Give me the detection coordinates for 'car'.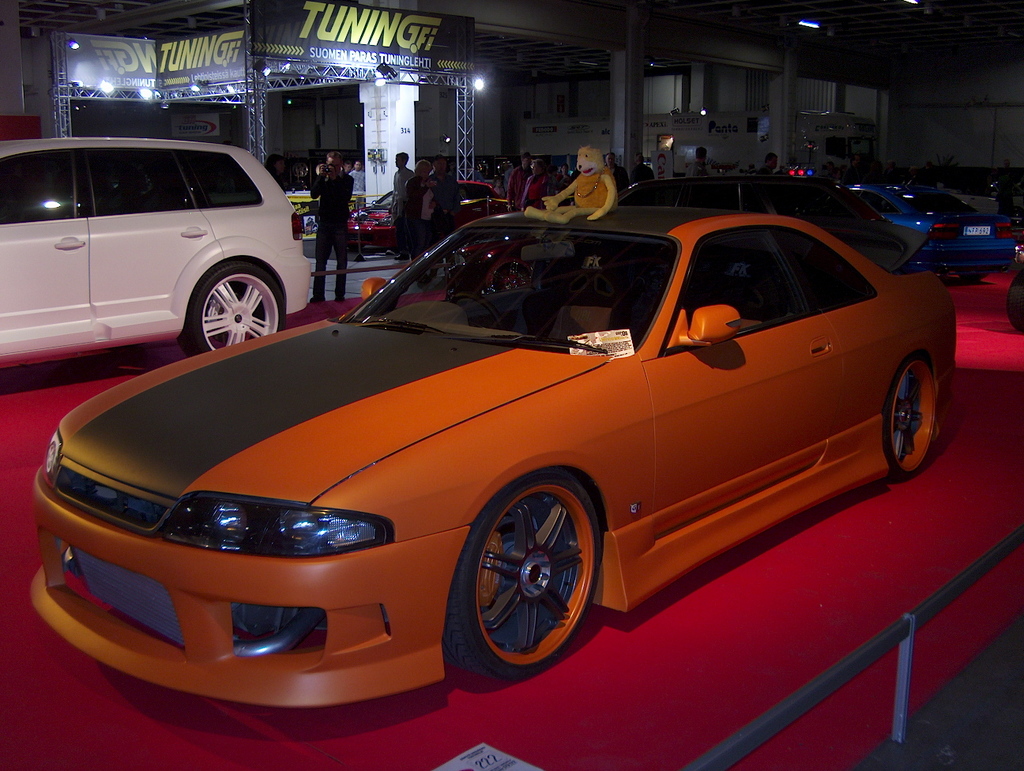
(304,226,315,236).
